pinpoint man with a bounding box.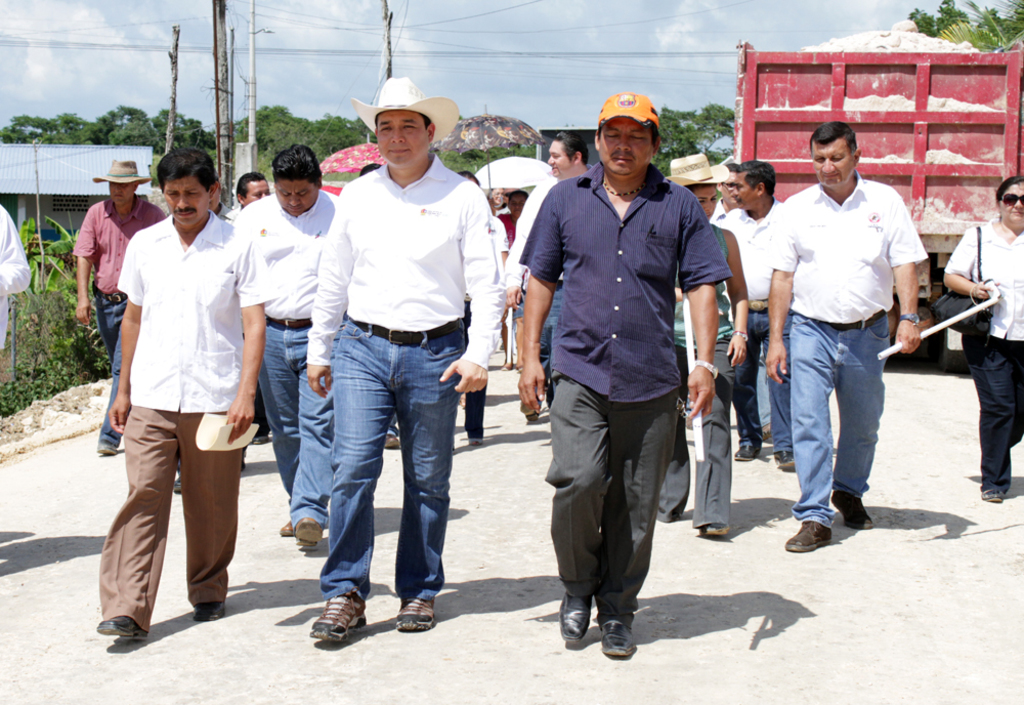
BBox(96, 142, 274, 638).
